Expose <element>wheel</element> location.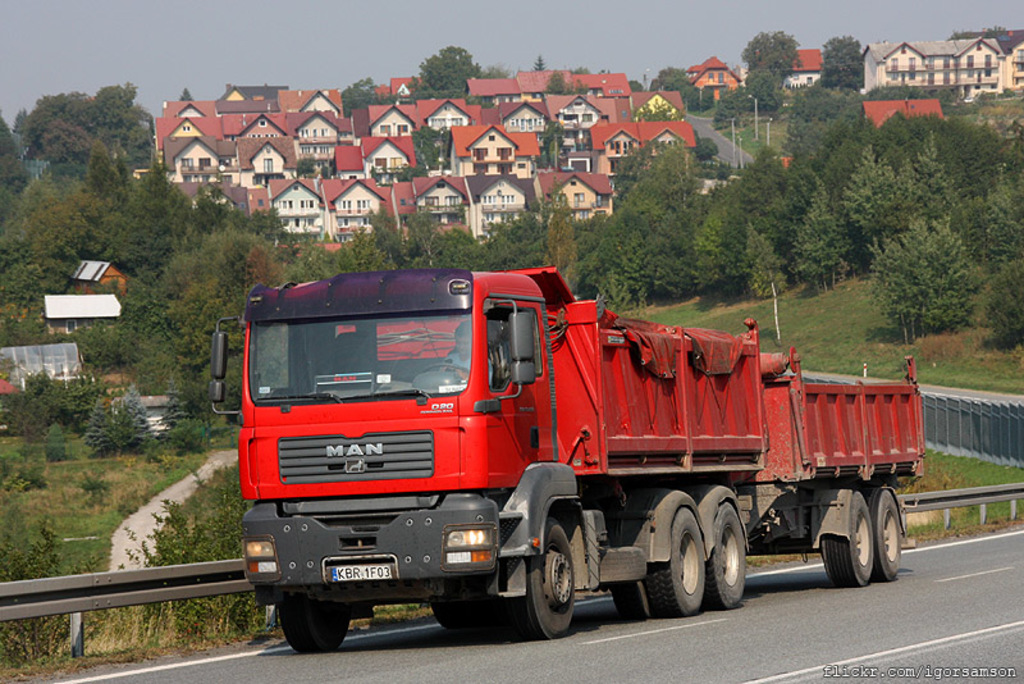
Exposed at BBox(869, 483, 900, 587).
